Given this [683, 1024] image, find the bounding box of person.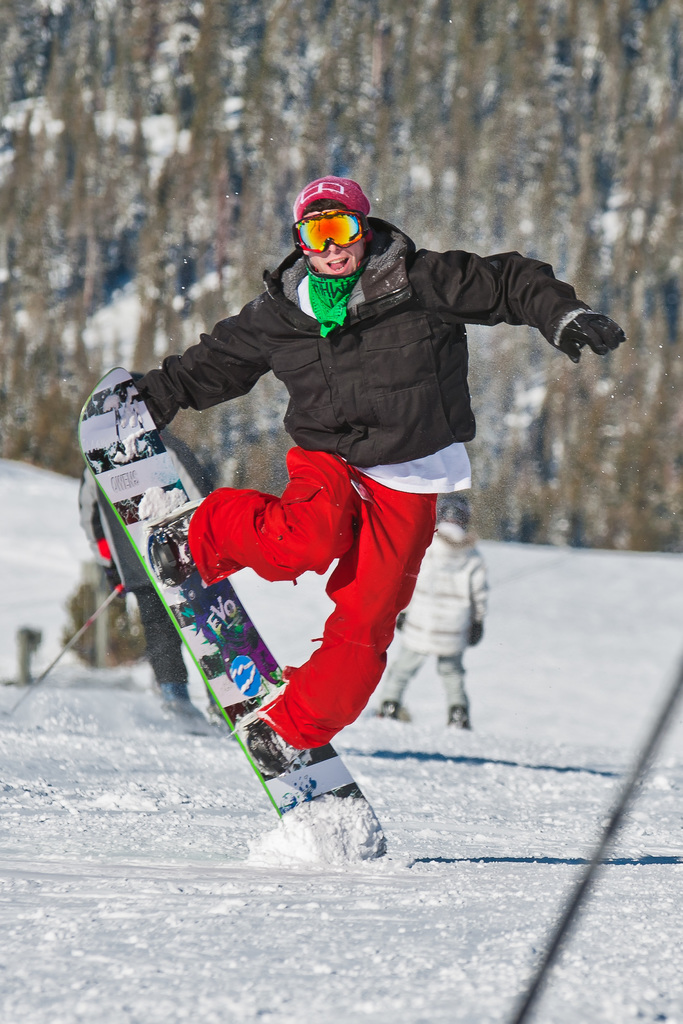
<region>351, 498, 493, 755</region>.
